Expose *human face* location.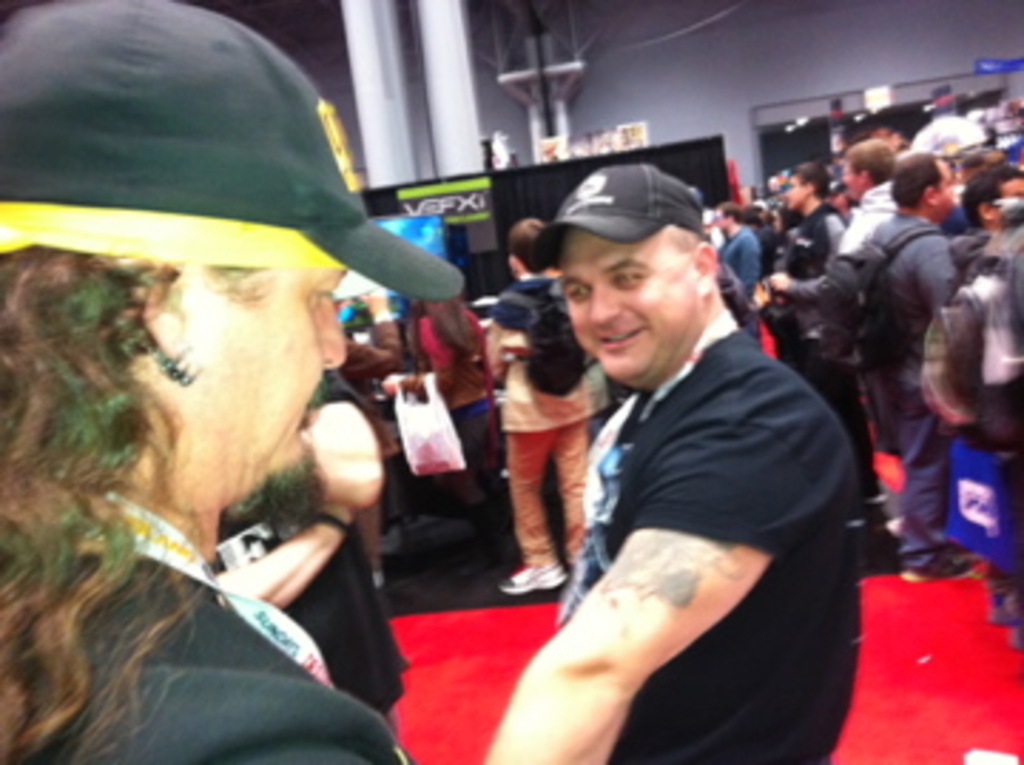
Exposed at left=191, top=264, right=350, bottom=503.
